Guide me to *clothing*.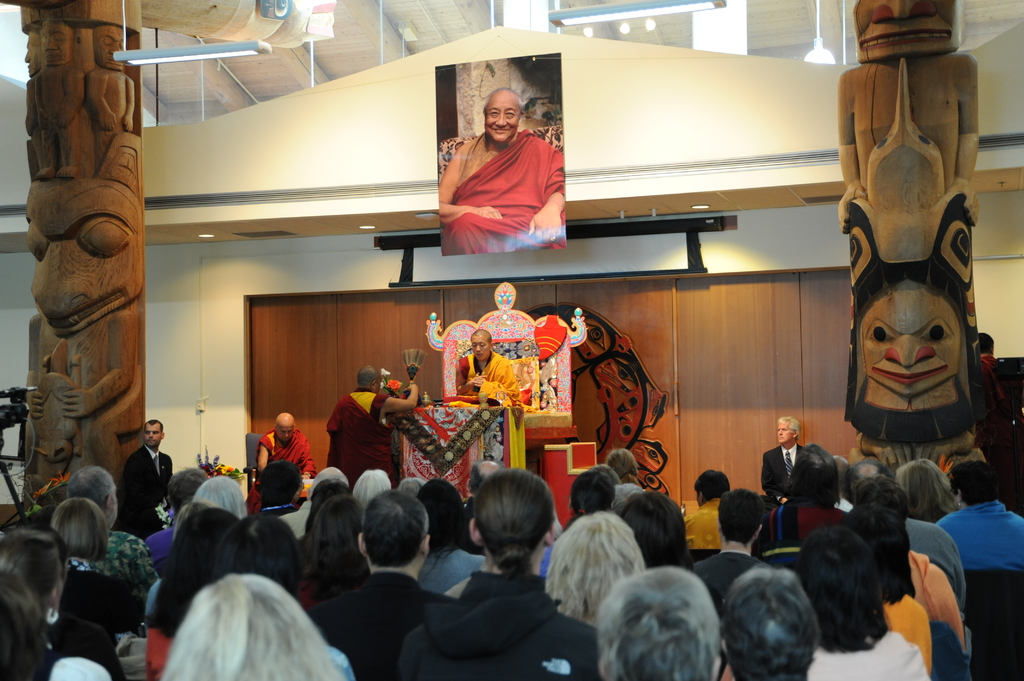
Guidance: 941:504:1023:579.
